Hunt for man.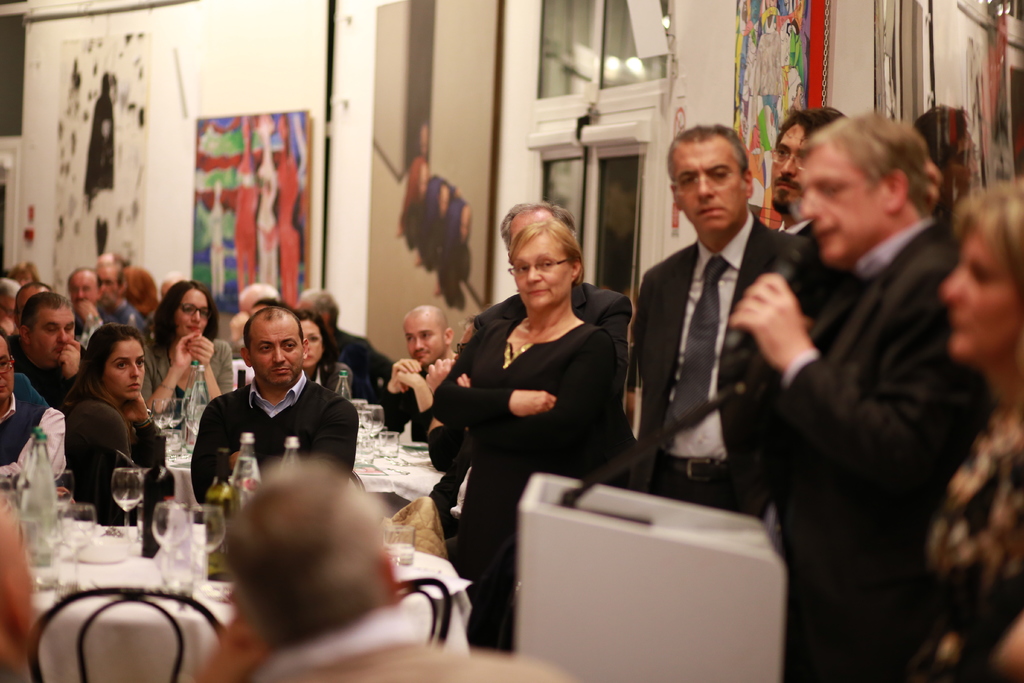
Hunted down at pyautogui.locateOnScreen(189, 457, 576, 682).
